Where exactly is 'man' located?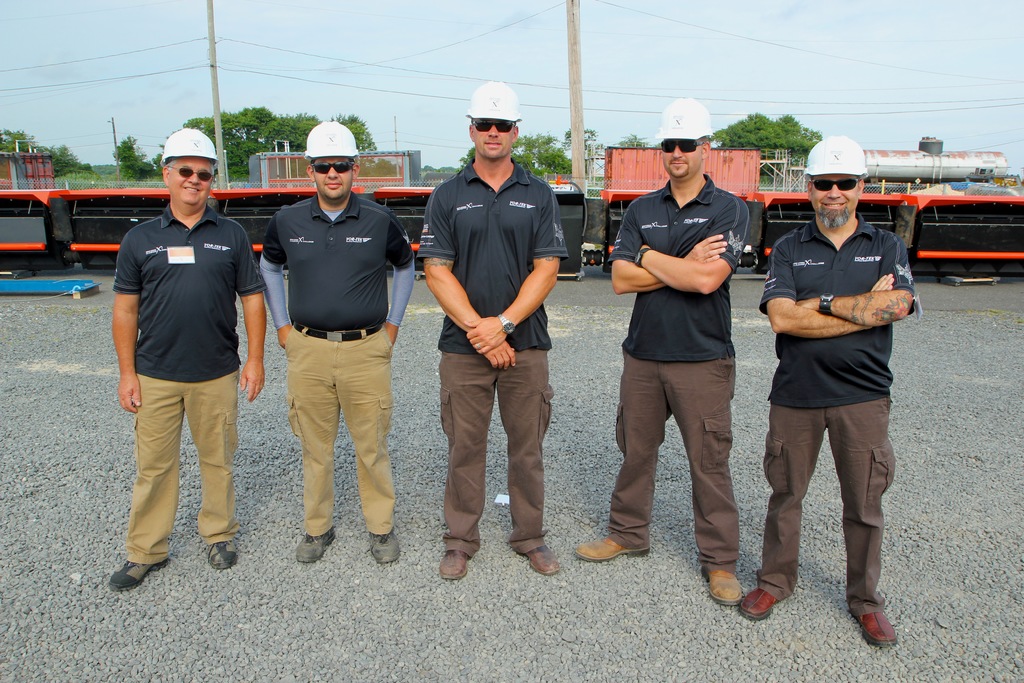
Its bounding box is [414,81,572,580].
